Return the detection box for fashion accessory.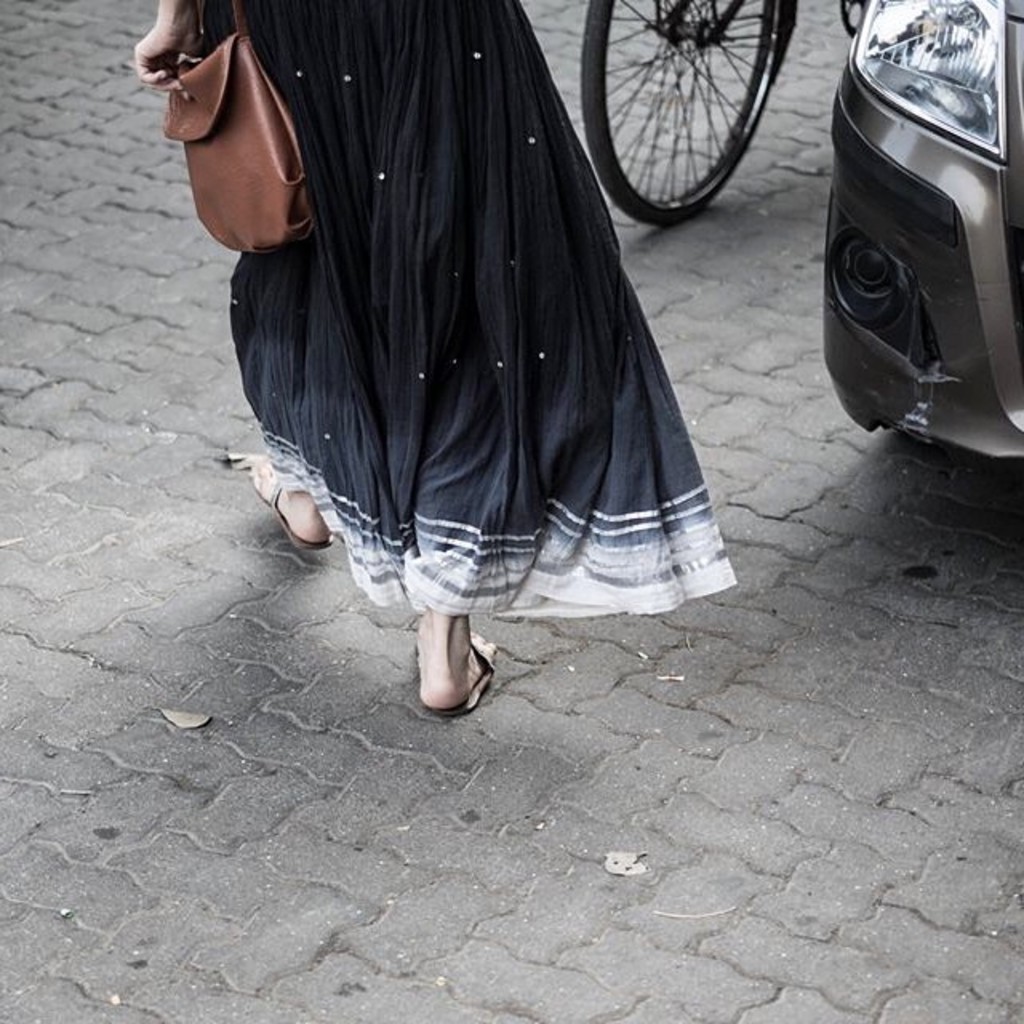
{"x1": 250, "y1": 472, "x2": 334, "y2": 549}.
